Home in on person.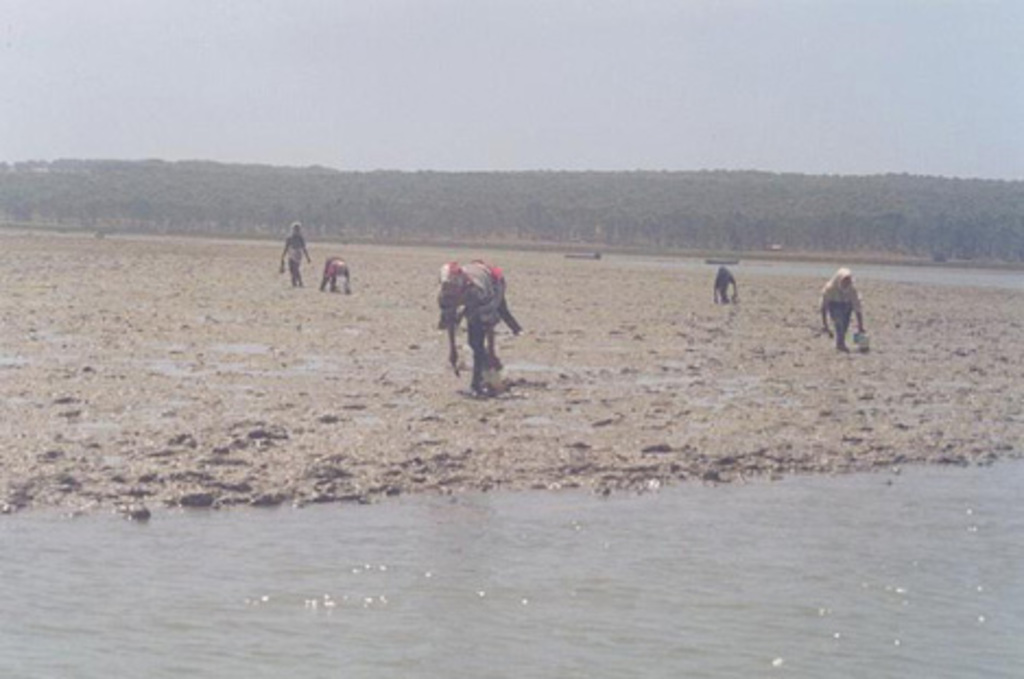
Homed in at x1=445 y1=240 x2=522 y2=391.
